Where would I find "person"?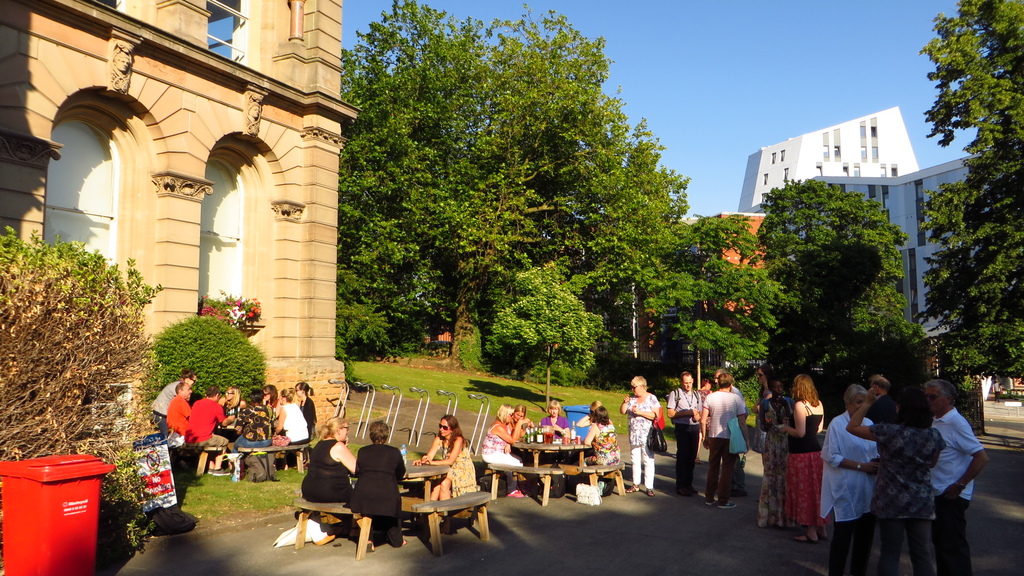
At [143,366,197,440].
